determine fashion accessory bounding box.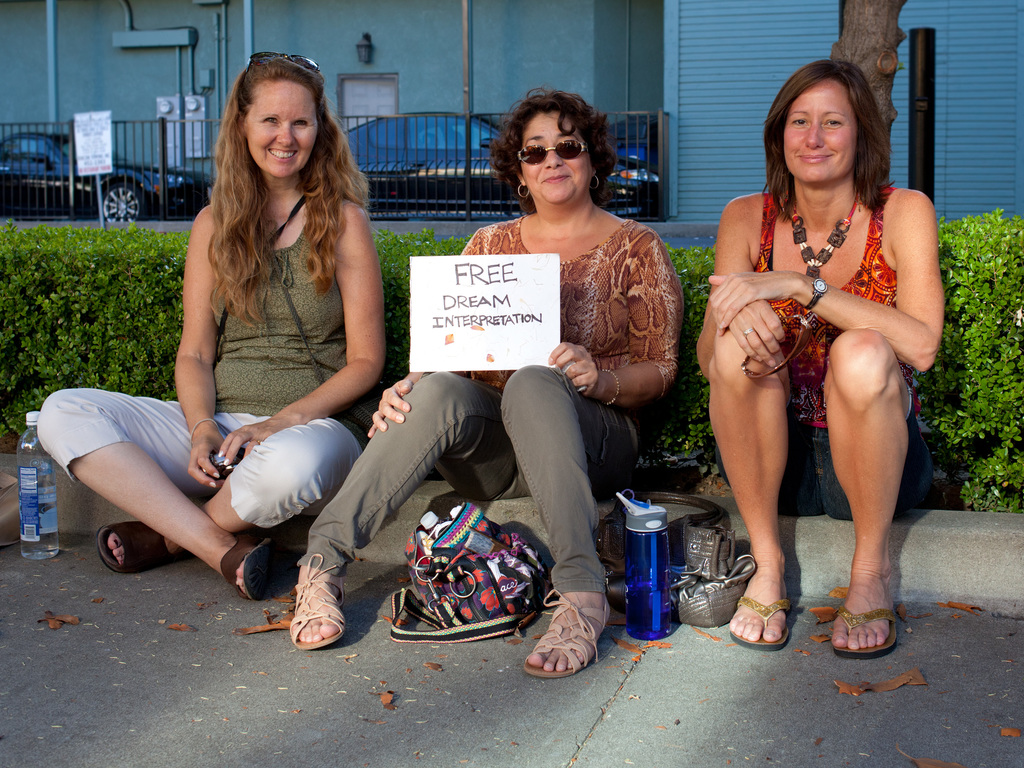
Determined: x1=730 y1=596 x2=786 y2=650.
